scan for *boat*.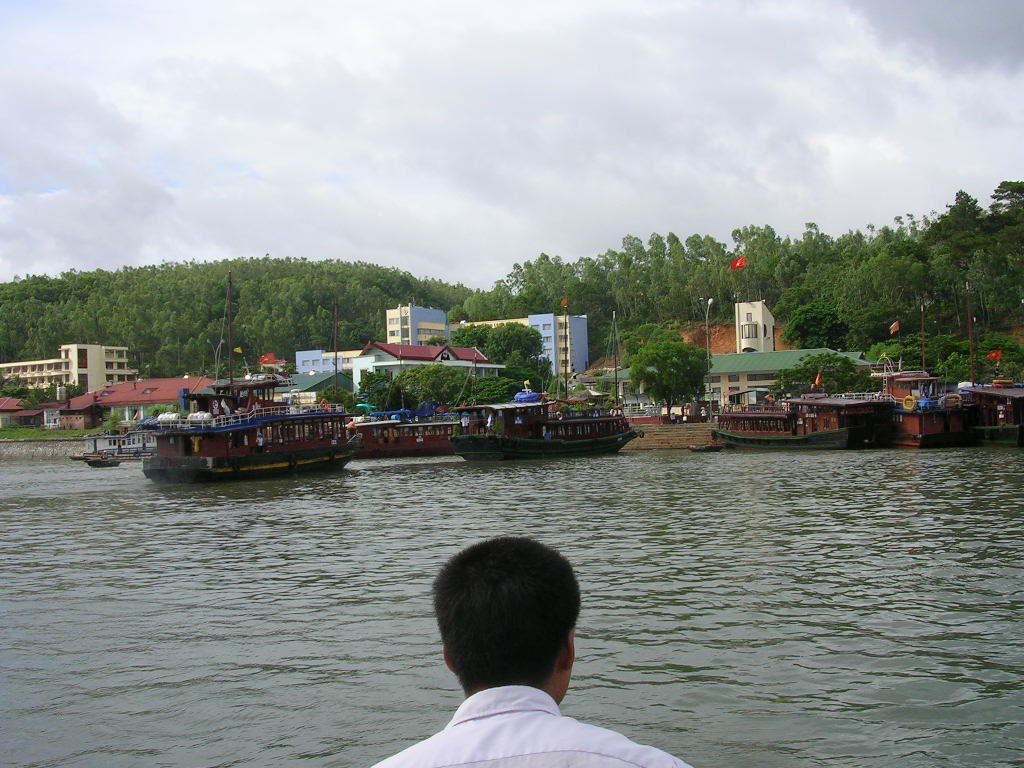
Scan result: detection(956, 282, 1023, 447).
